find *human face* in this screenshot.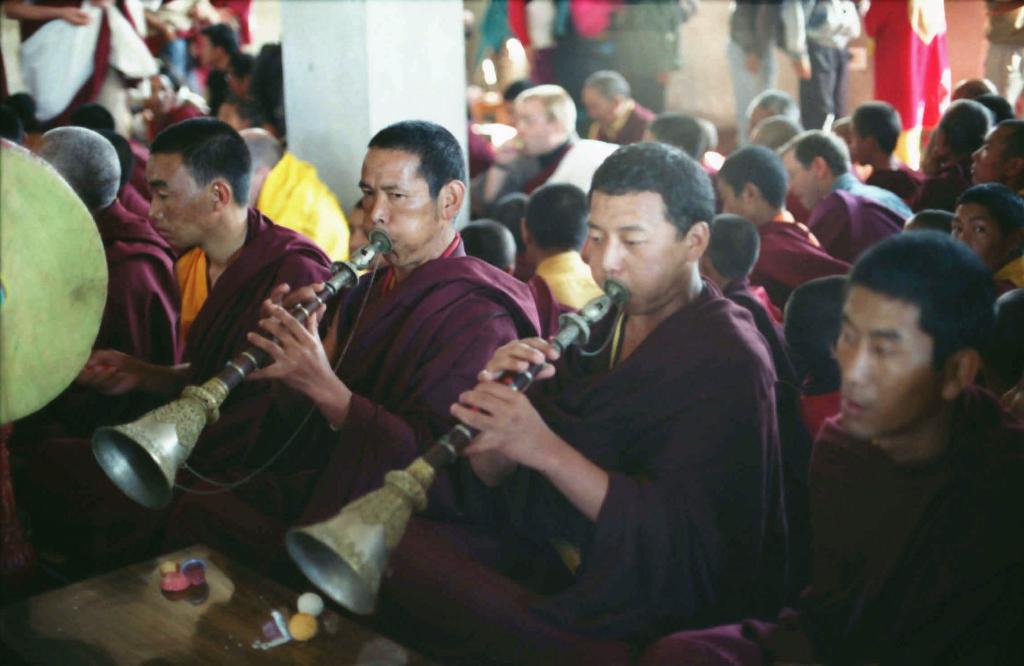
The bounding box for *human face* is l=781, t=154, r=819, b=209.
